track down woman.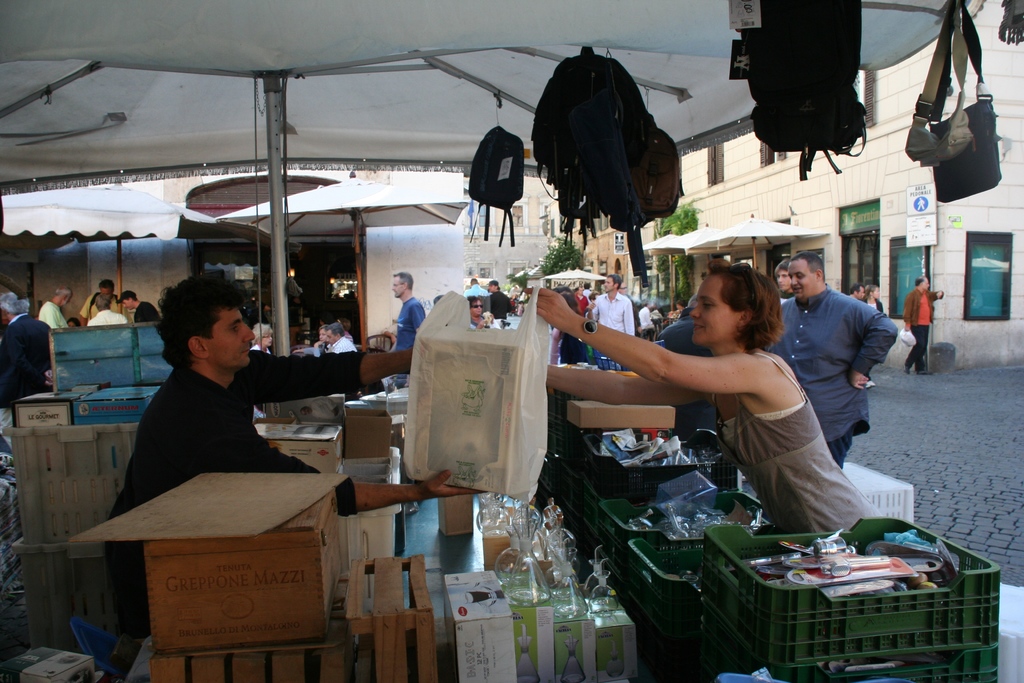
Tracked to rect(467, 293, 483, 329).
